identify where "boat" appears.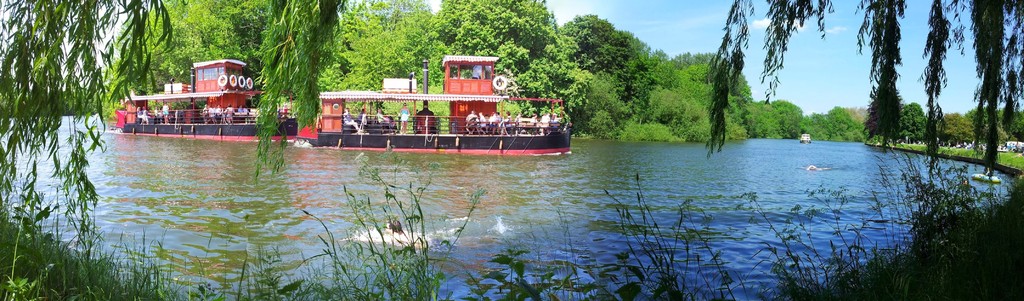
Appears at [x1=108, y1=58, x2=308, y2=142].
